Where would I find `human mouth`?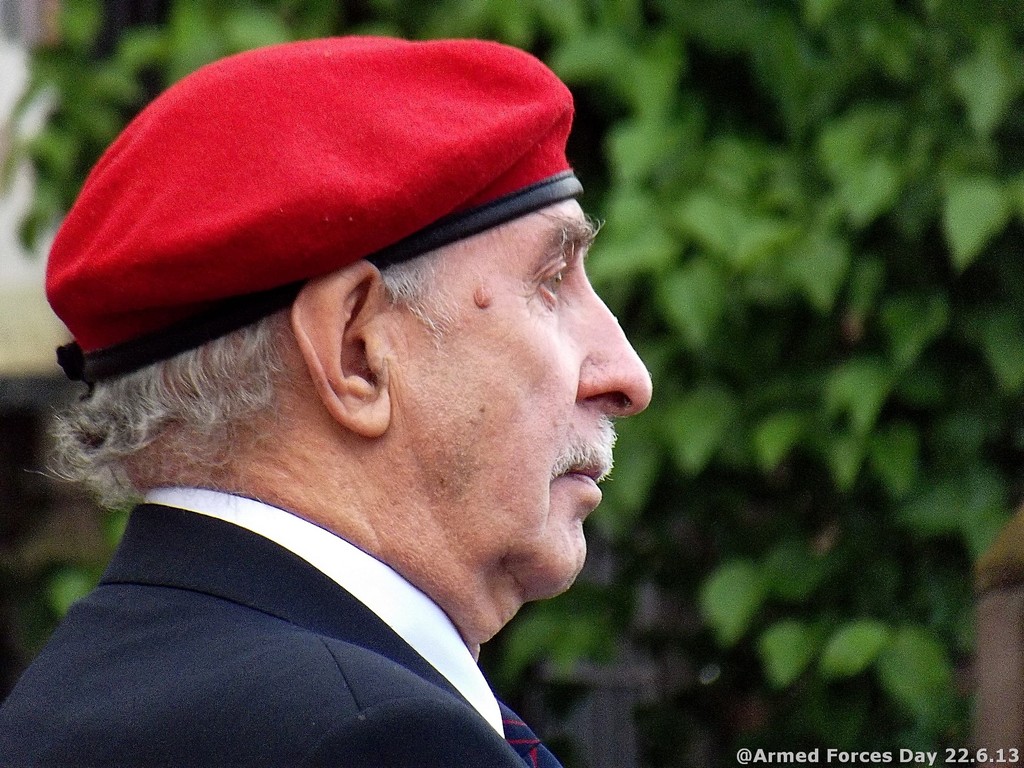
At [556,427,609,505].
